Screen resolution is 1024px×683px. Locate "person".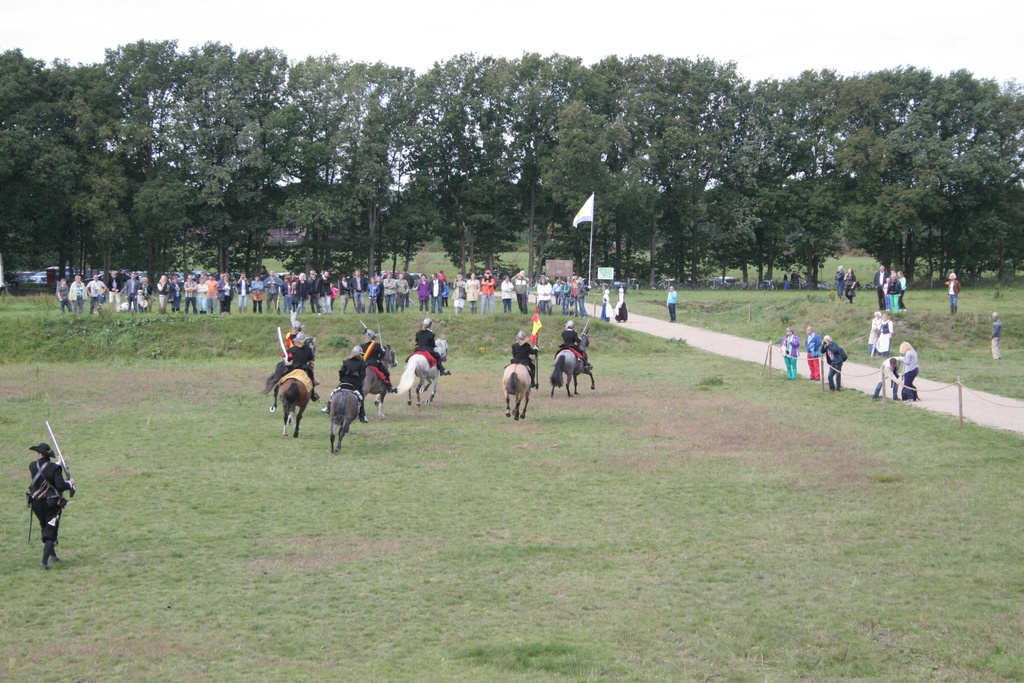
x1=276 y1=320 x2=317 y2=379.
